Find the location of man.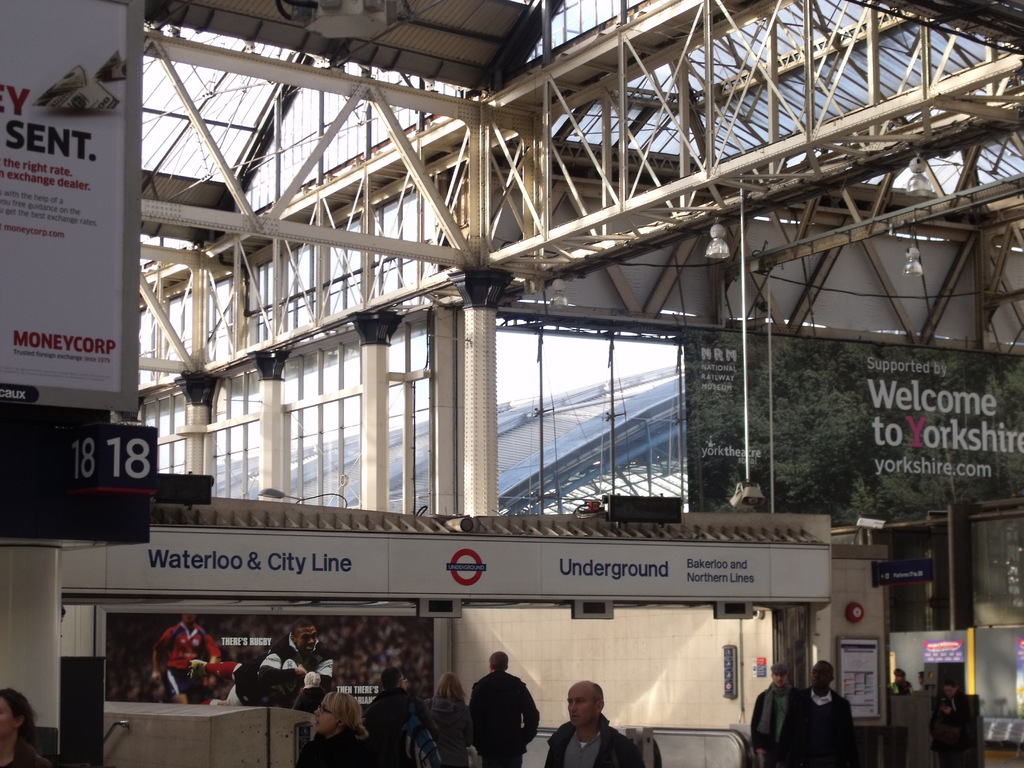
Location: 746, 662, 800, 767.
